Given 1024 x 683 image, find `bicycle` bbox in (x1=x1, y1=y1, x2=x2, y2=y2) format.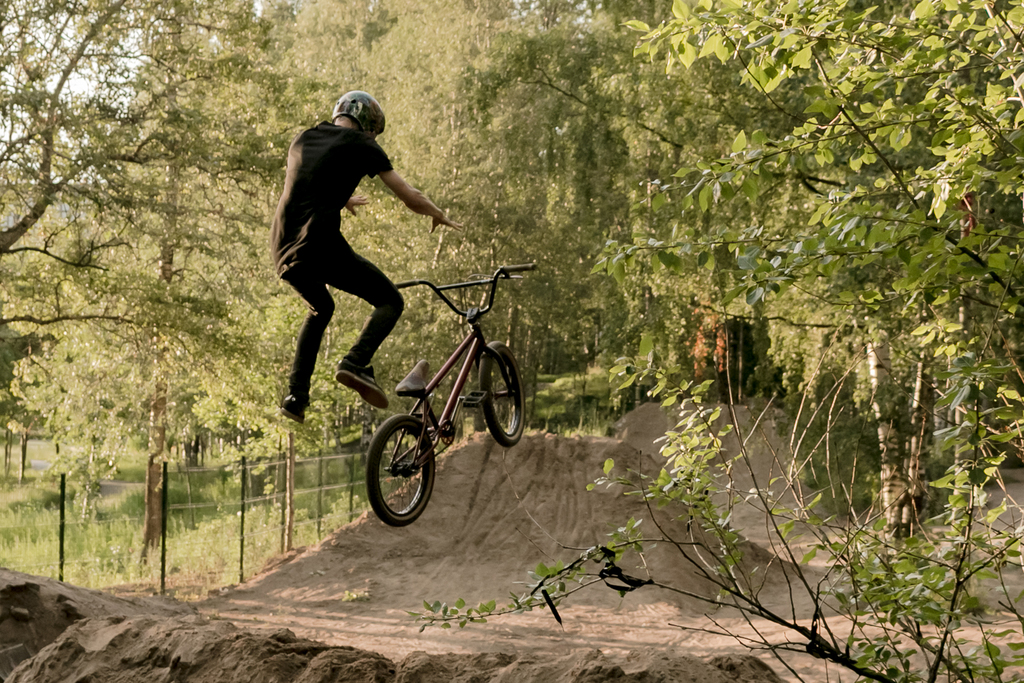
(x1=346, y1=252, x2=532, y2=540).
